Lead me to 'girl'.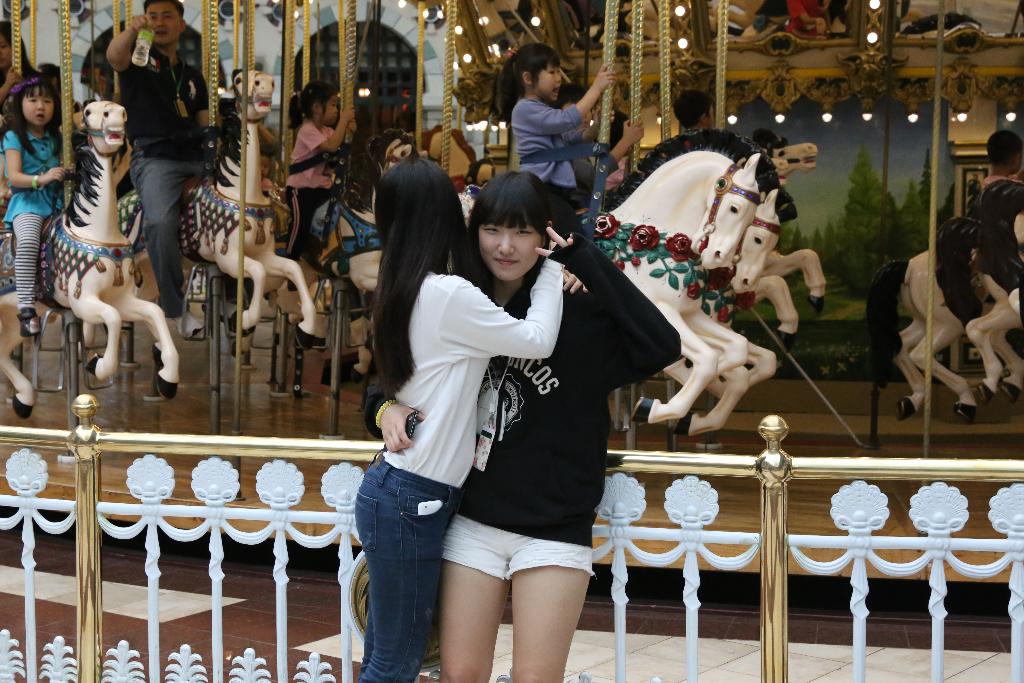
Lead to Rect(277, 80, 358, 264).
